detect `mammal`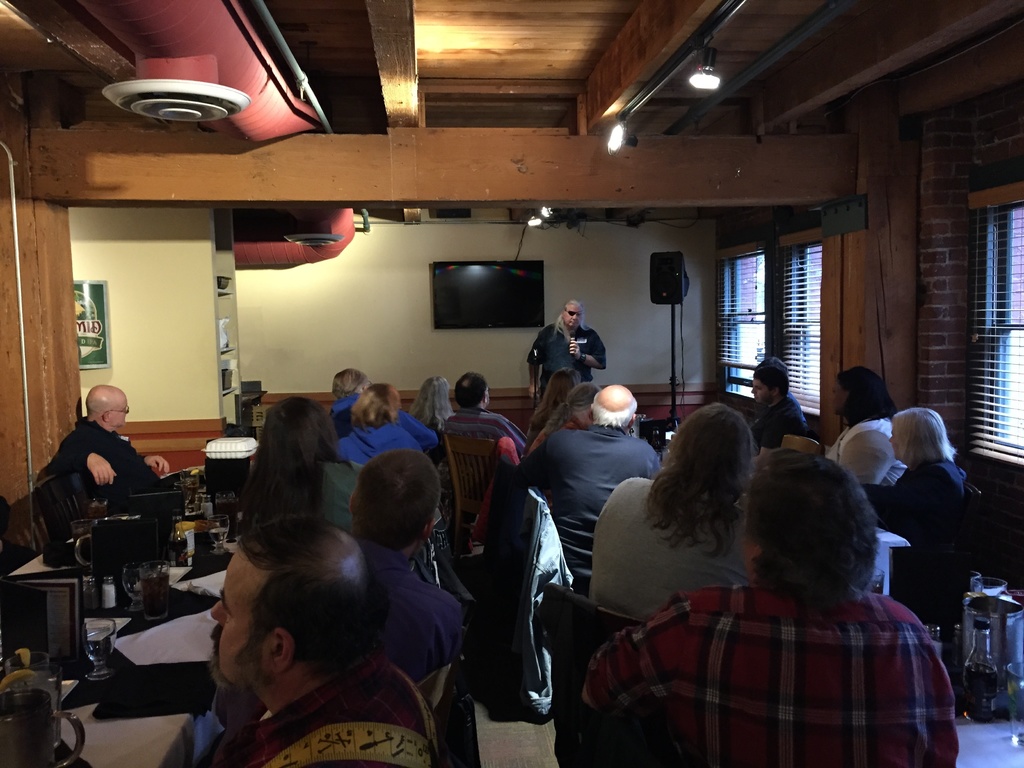
locate(526, 383, 661, 599)
